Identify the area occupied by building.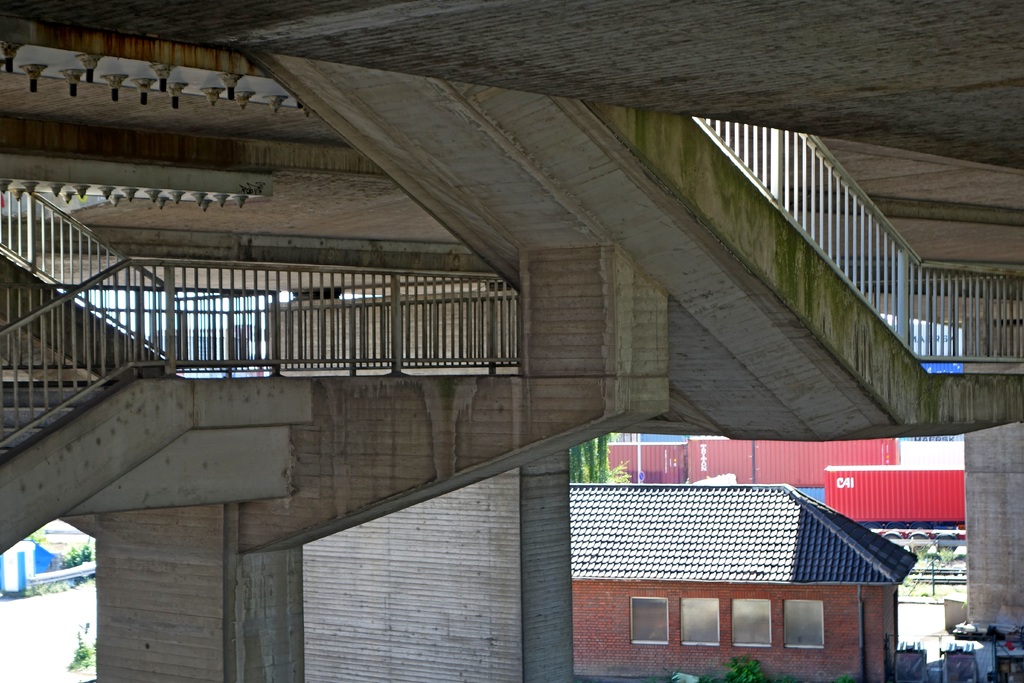
Area: 571, 484, 920, 677.
